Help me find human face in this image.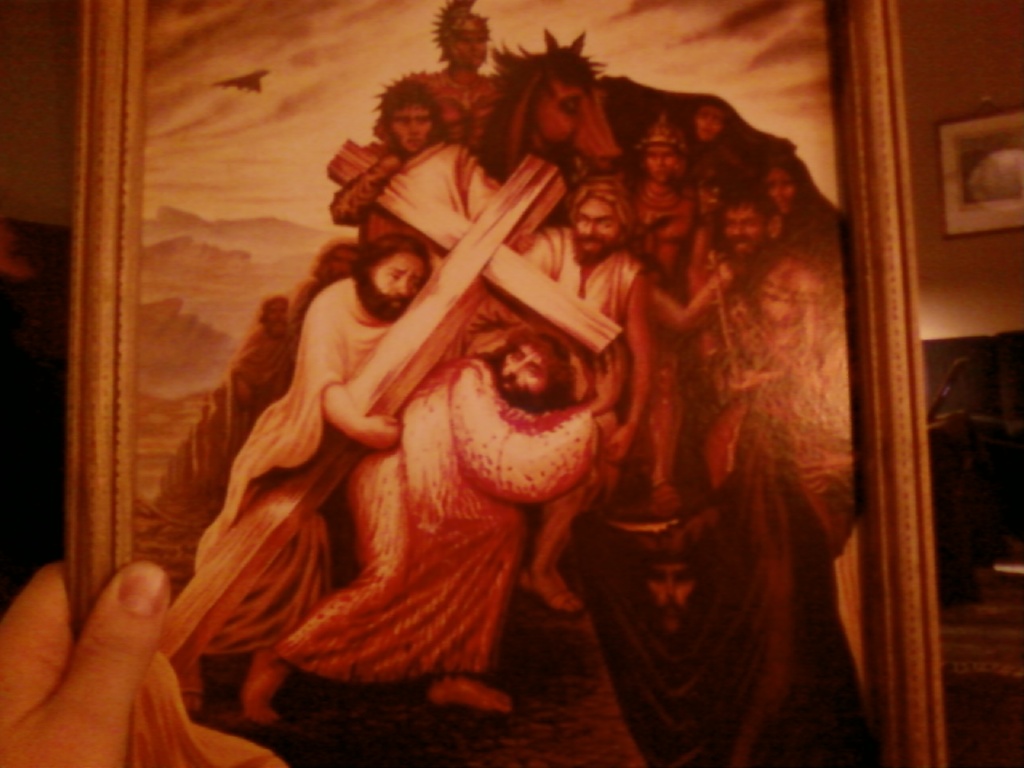
Found it: pyautogui.locateOnScreen(574, 192, 620, 250).
